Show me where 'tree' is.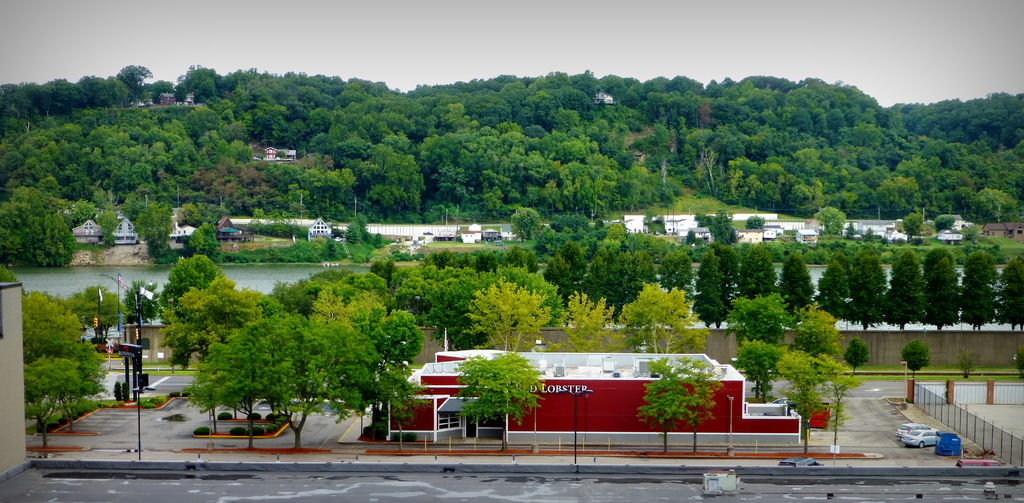
'tree' is at 462:272:554:340.
